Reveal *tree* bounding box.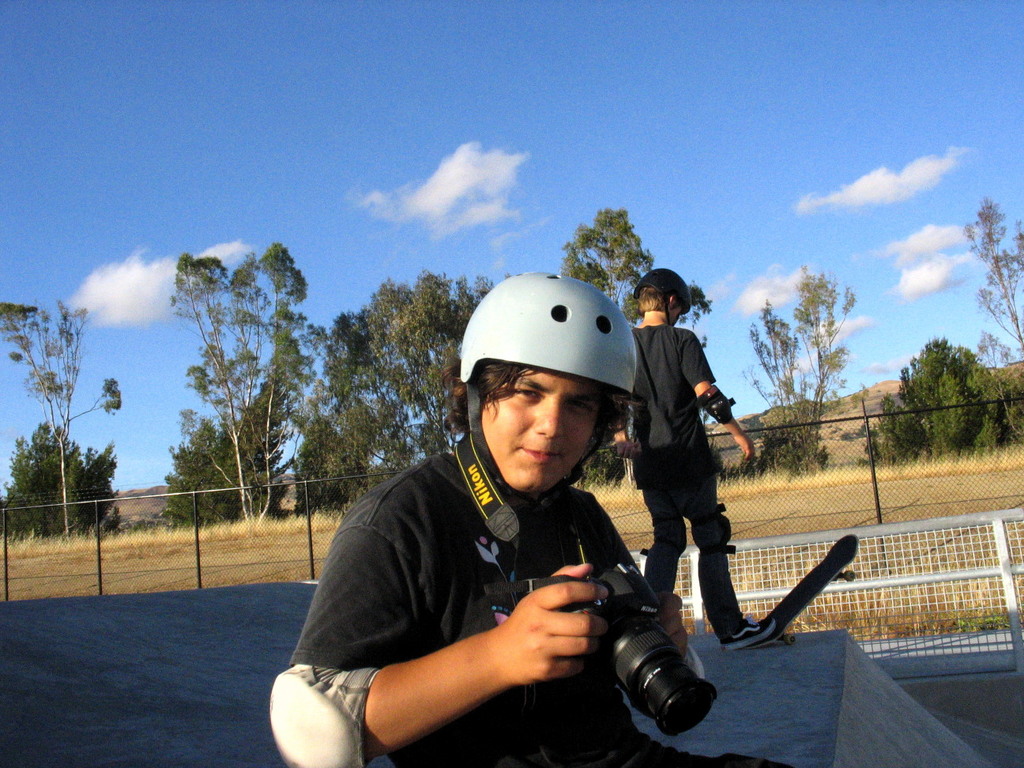
Revealed: (318, 270, 493, 474).
